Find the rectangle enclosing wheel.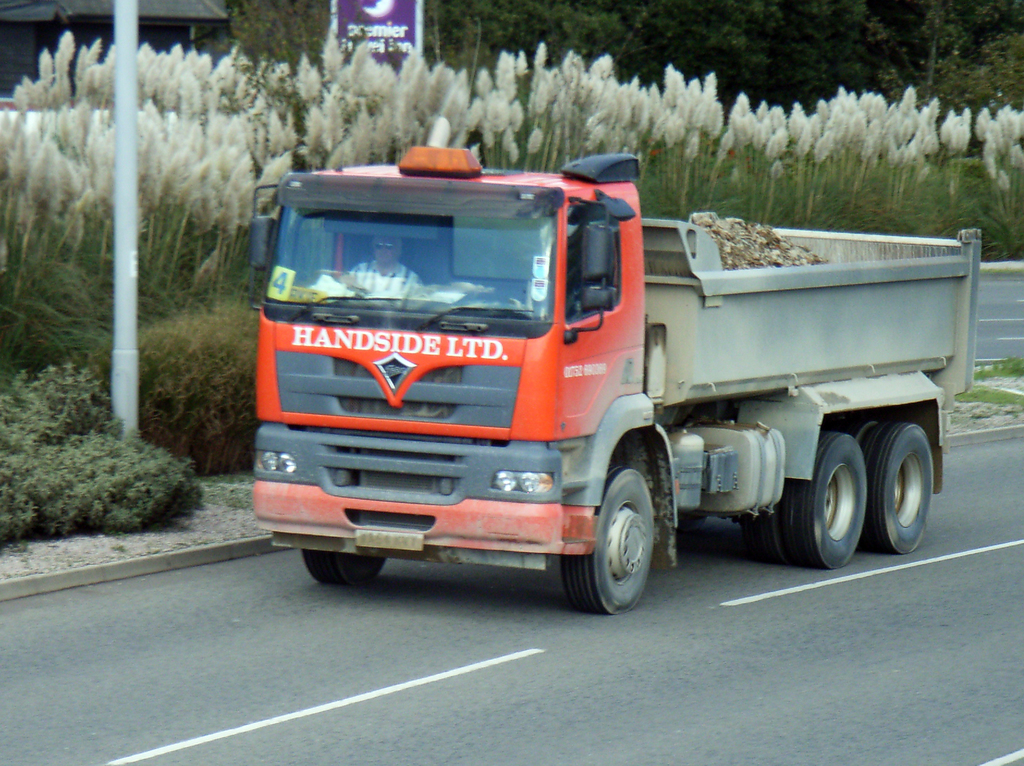
{"x1": 573, "y1": 463, "x2": 665, "y2": 612}.
